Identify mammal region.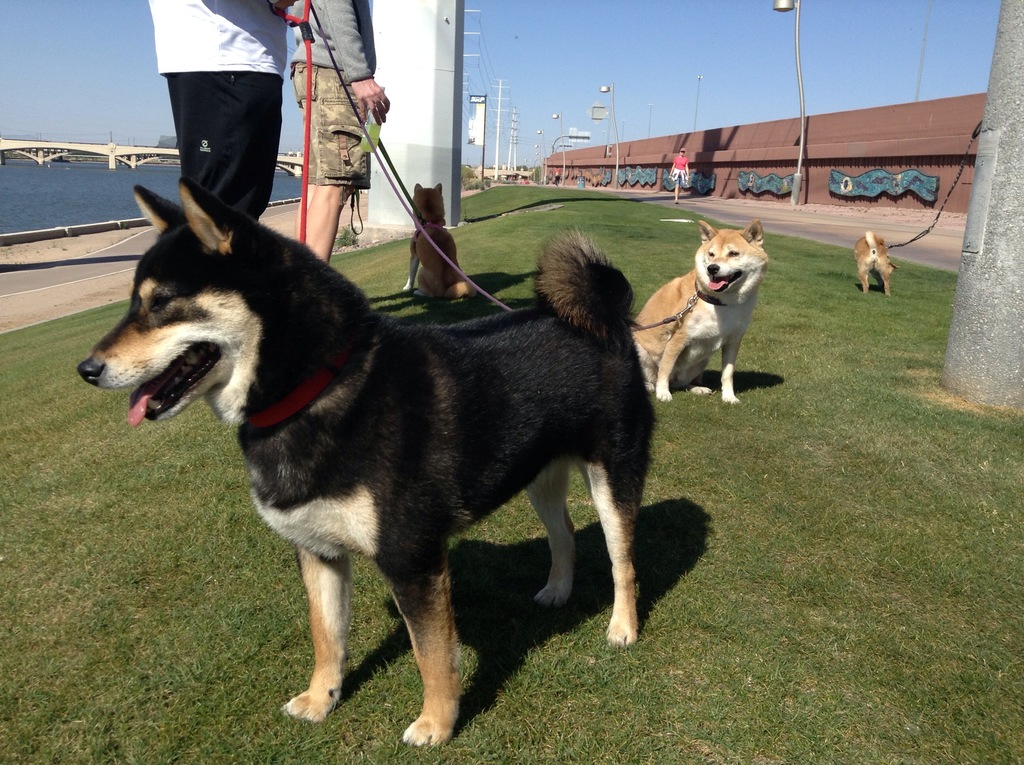
Region: left=75, top=179, right=657, bottom=743.
